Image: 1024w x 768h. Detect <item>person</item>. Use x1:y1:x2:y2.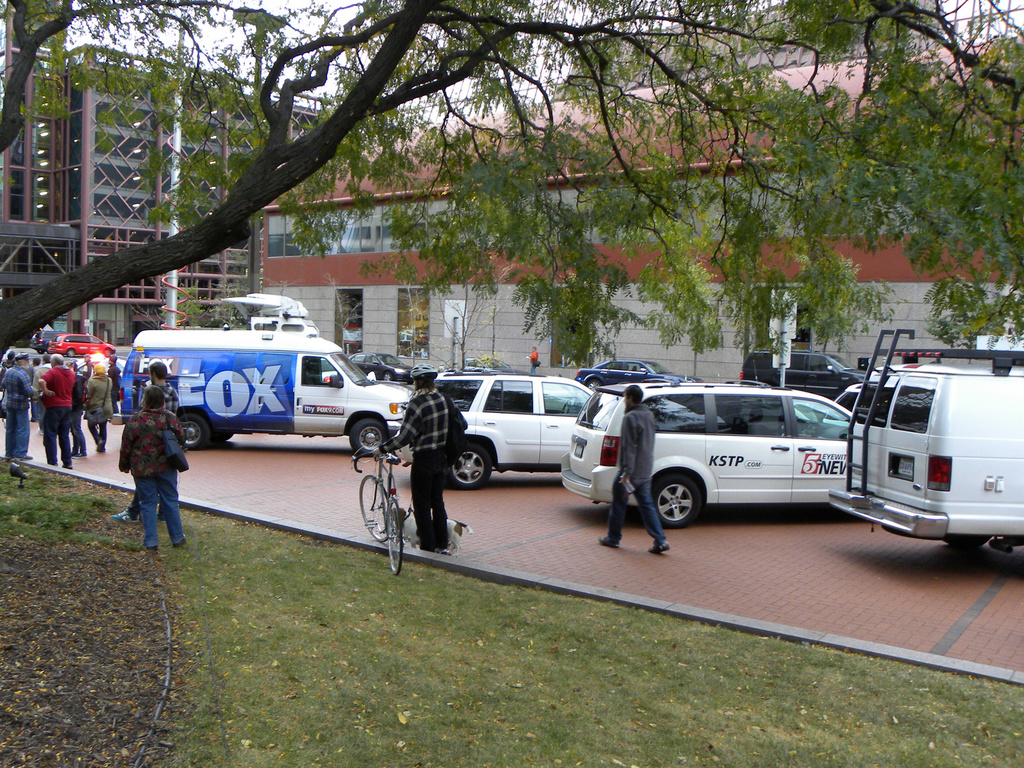
528:346:538:373.
